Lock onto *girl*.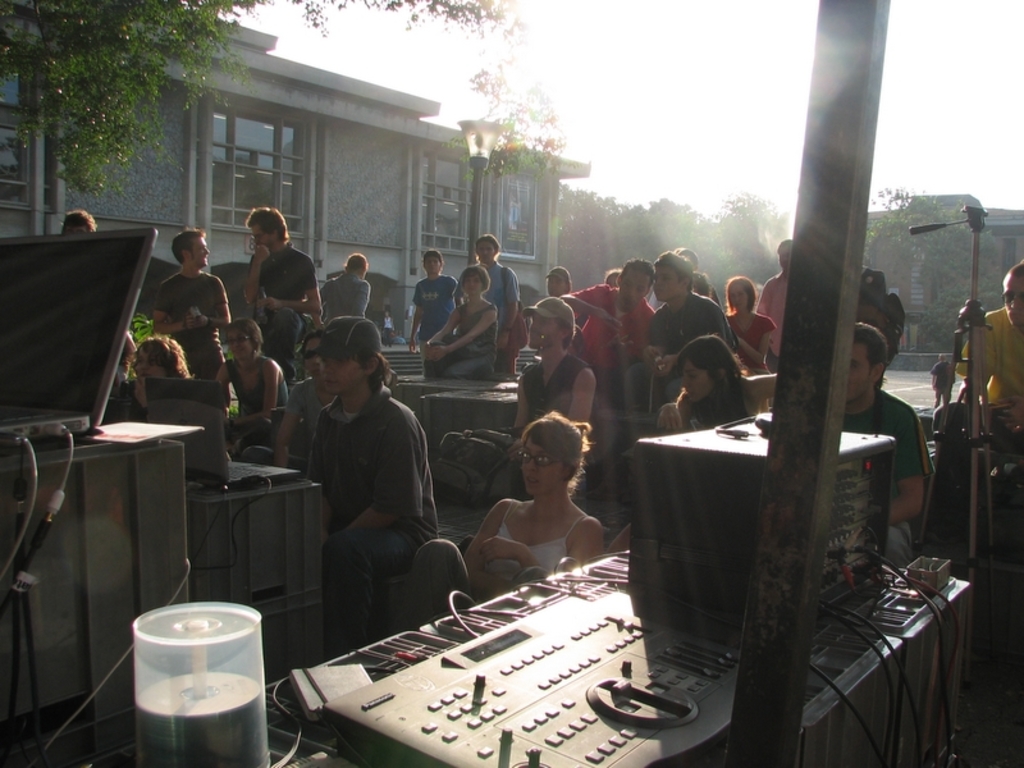
Locked: <bbox>724, 275, 776, 371</bbox>.
